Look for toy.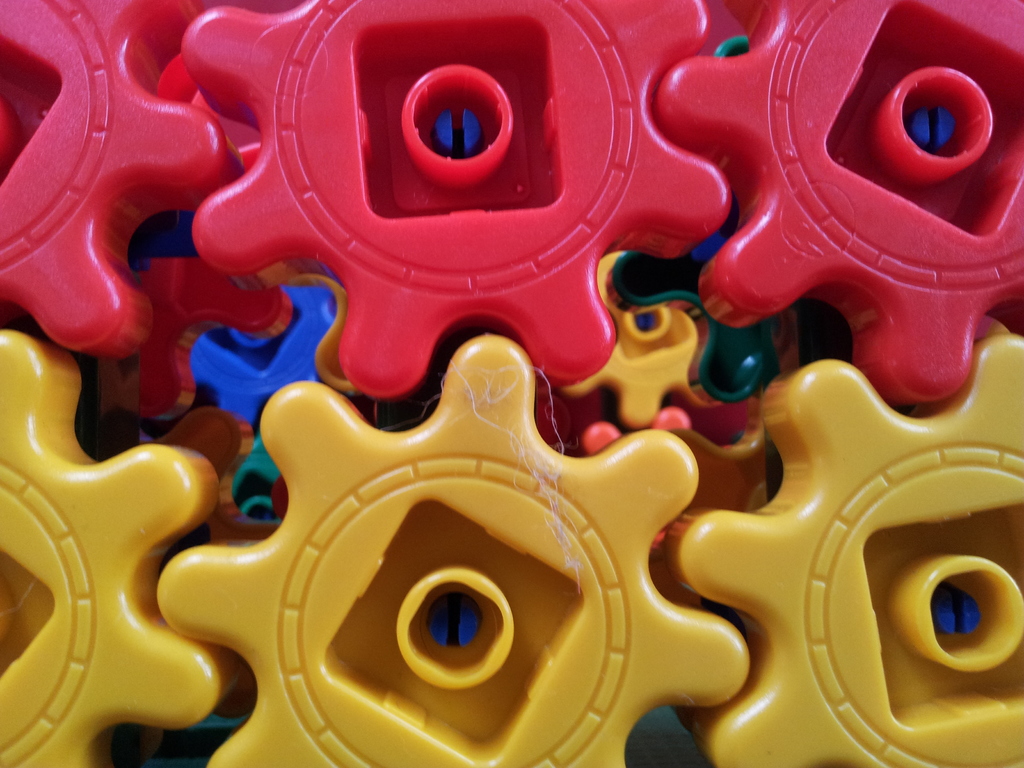
Found: x1=0 y1=328 x2=221 y2=767.
